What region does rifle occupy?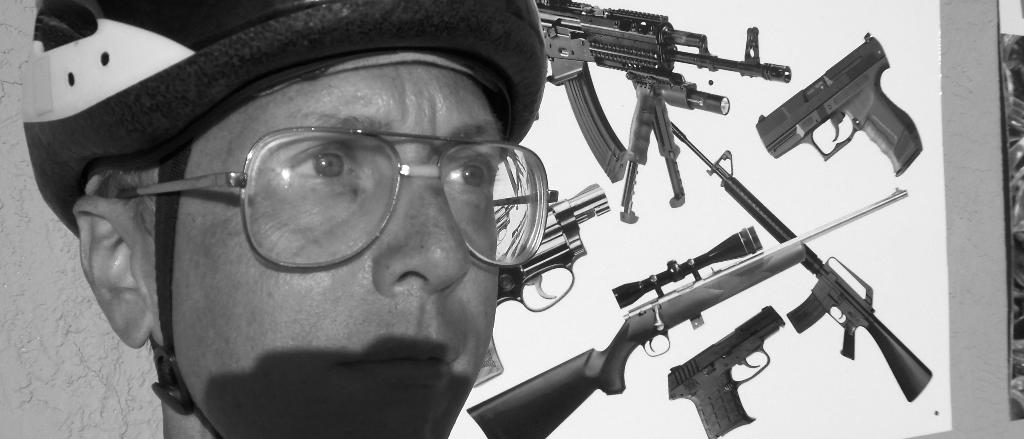
bbox(464, 181, 910, 438).
